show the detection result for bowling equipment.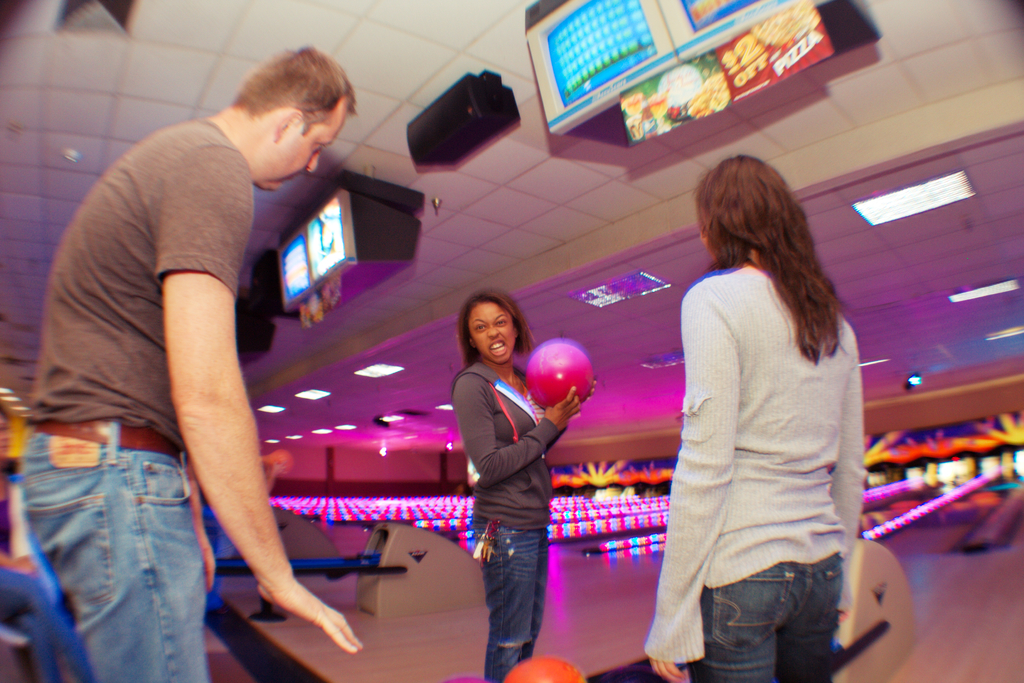
rect(204, 520, 484, 623).
